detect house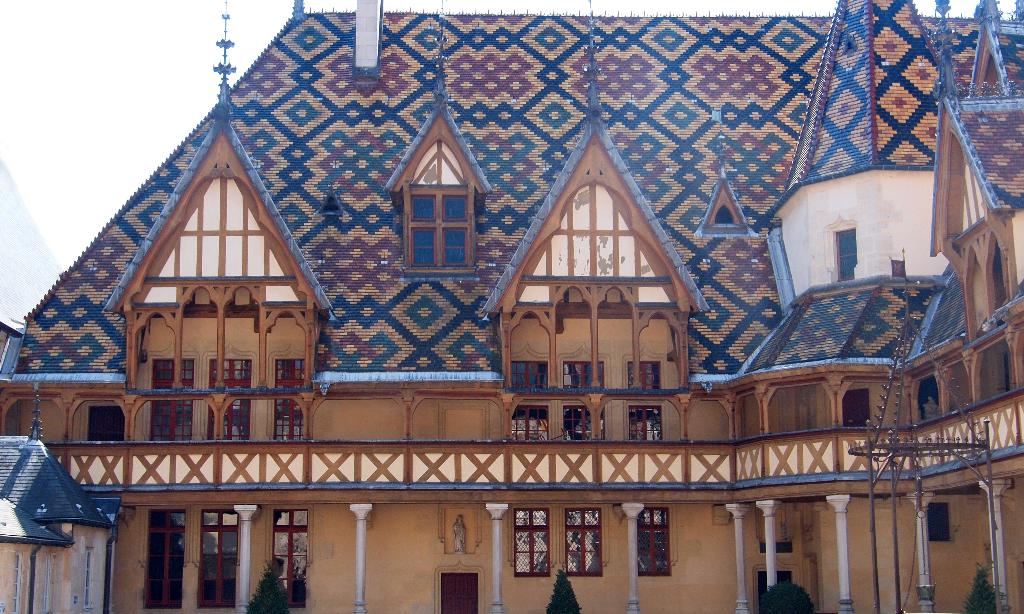
x1=30, y1=70, x2=1012, y2=613
